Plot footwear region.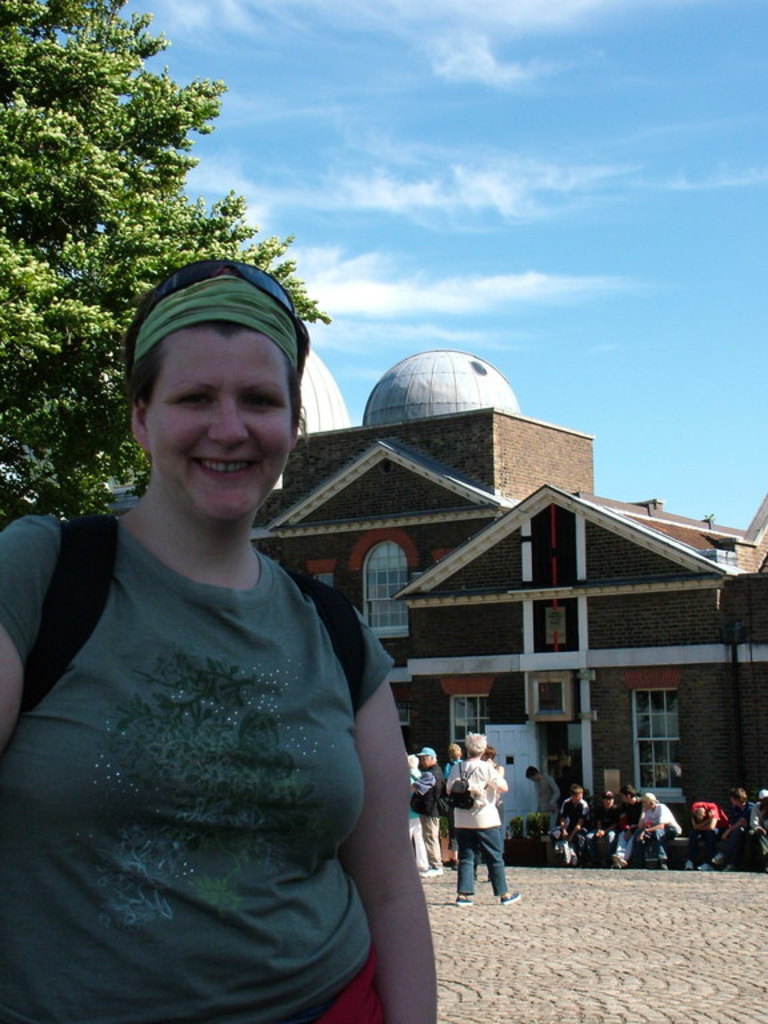
Plotted at box(613, 844, 637, 865).
